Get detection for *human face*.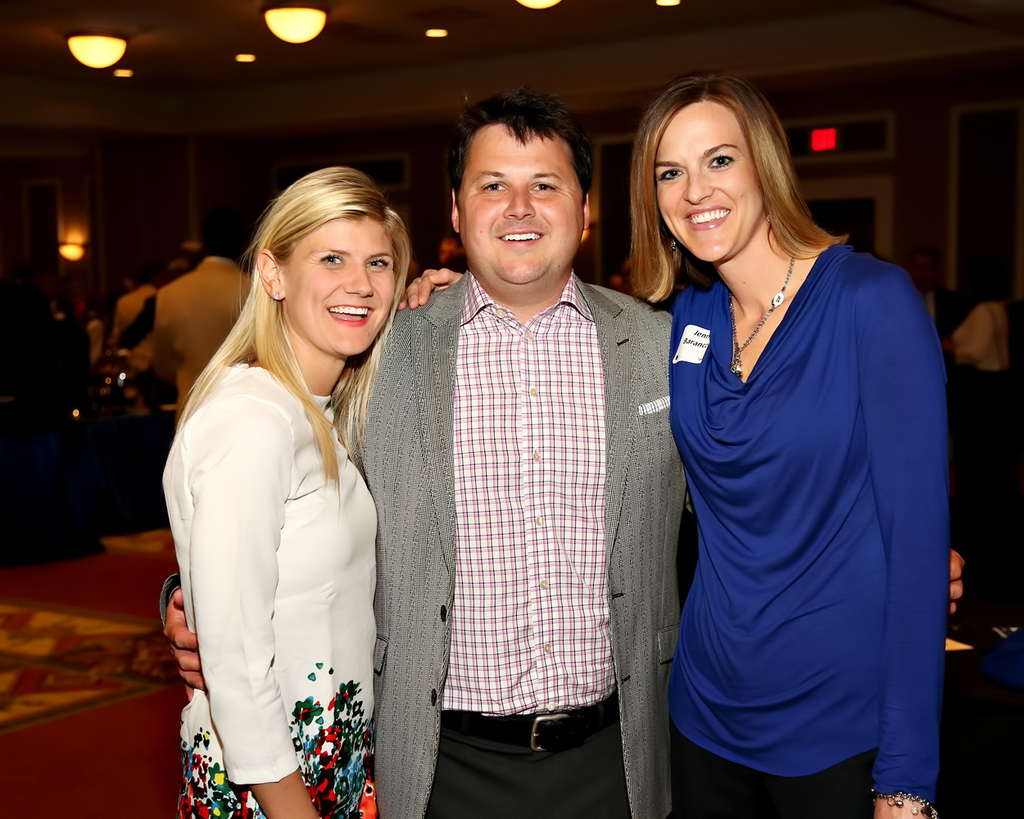
Detection: locate(653, 98, 762, 256).
